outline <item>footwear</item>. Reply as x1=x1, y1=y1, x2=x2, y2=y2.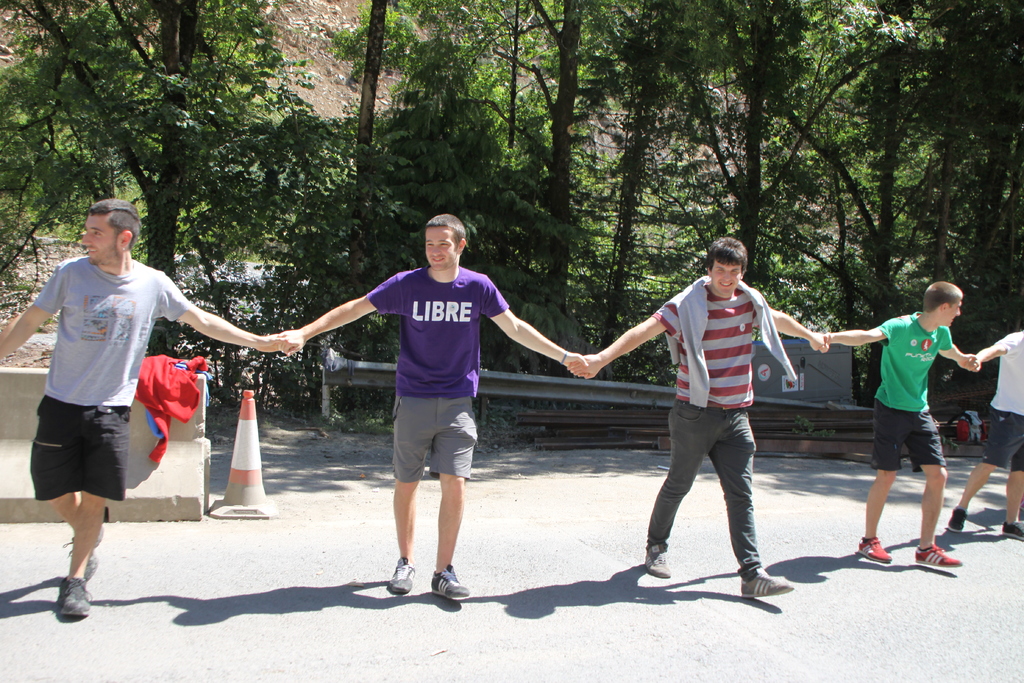
x1=638, y1=545, x2=673, y2=582.
